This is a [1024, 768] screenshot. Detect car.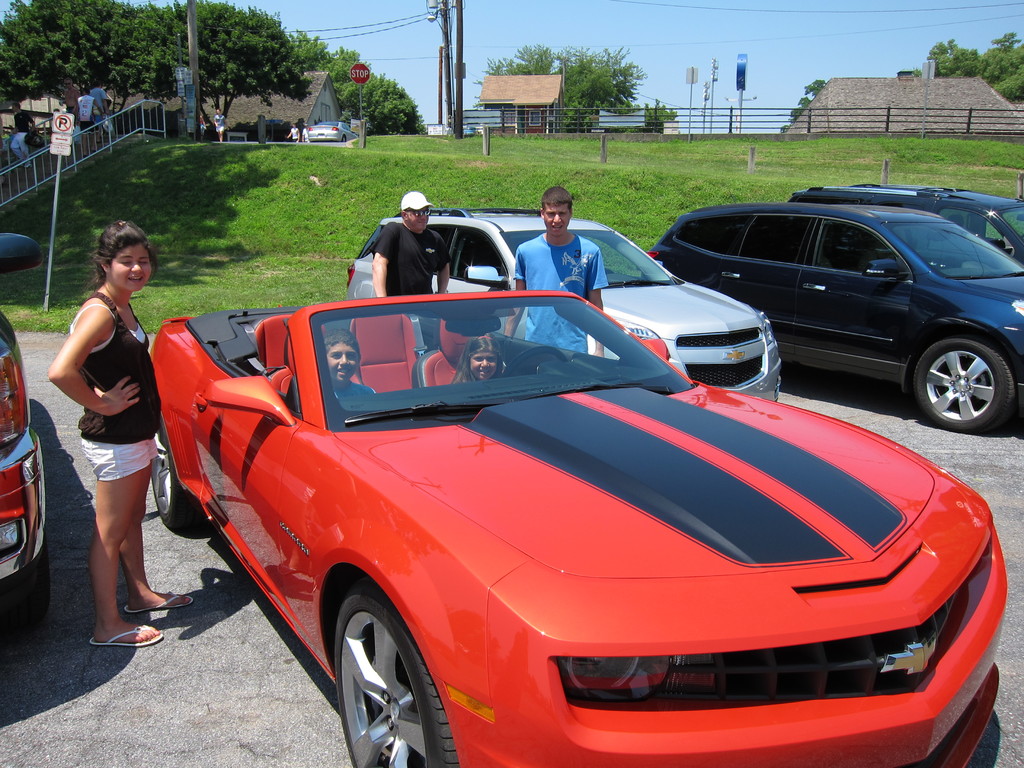
x1=794 y1=187 x2=1023 y2=264.
